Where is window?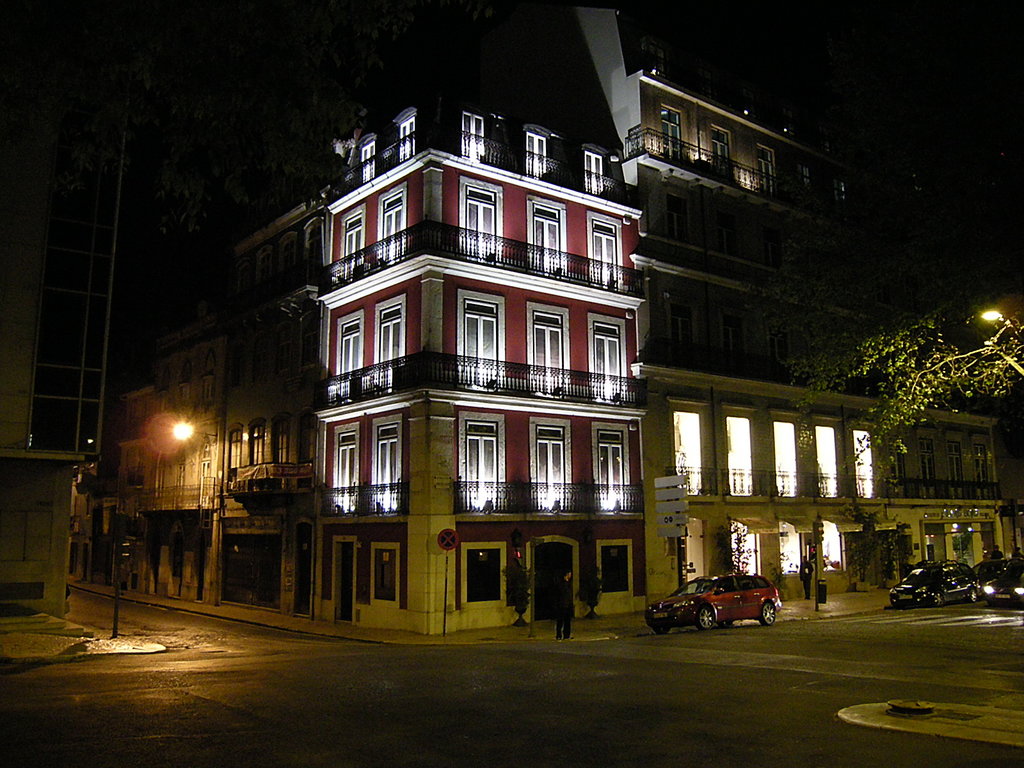
334 417 354 515.
